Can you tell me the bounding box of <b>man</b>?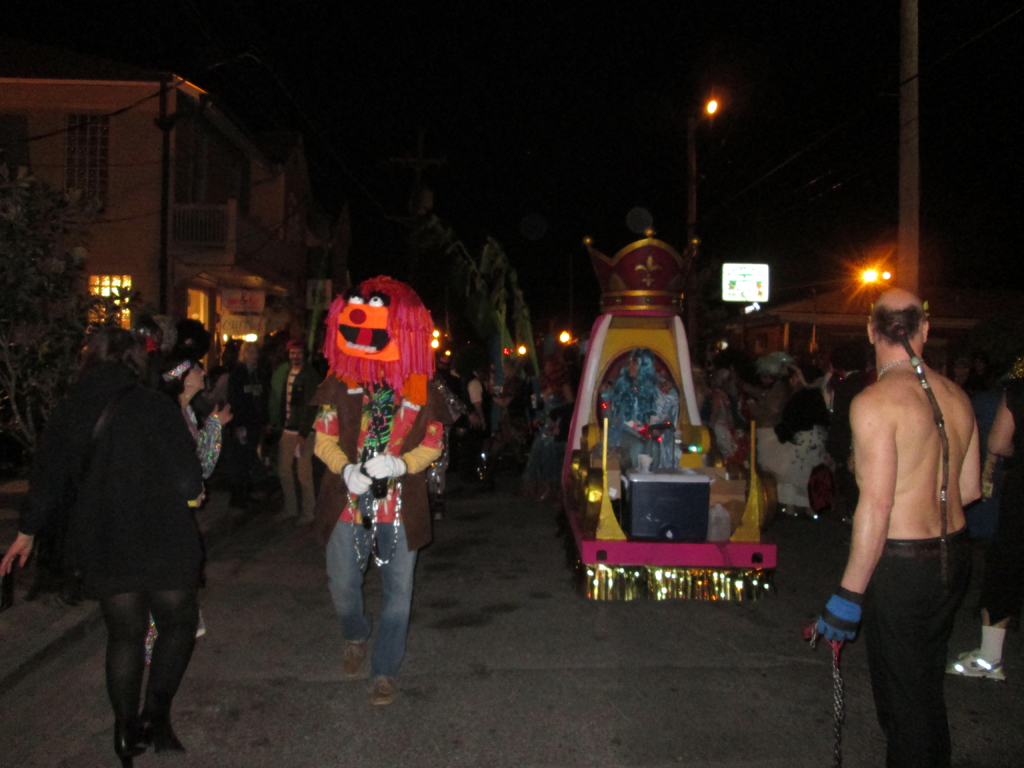
BBox(310, 278, 452, 707).
